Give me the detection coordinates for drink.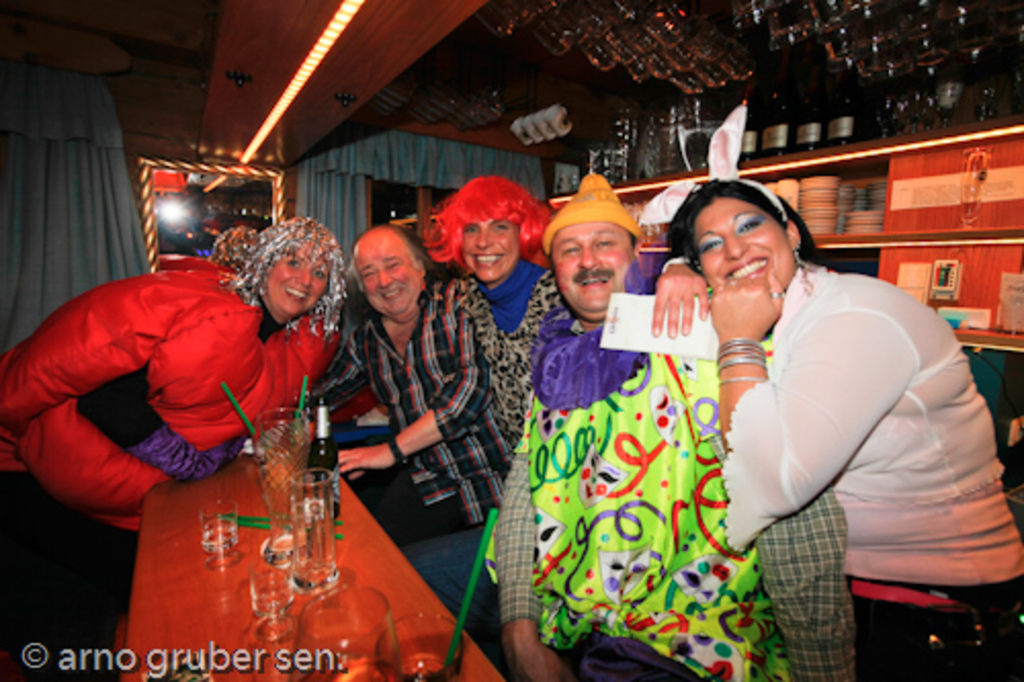
301, 653, 399, 680.
